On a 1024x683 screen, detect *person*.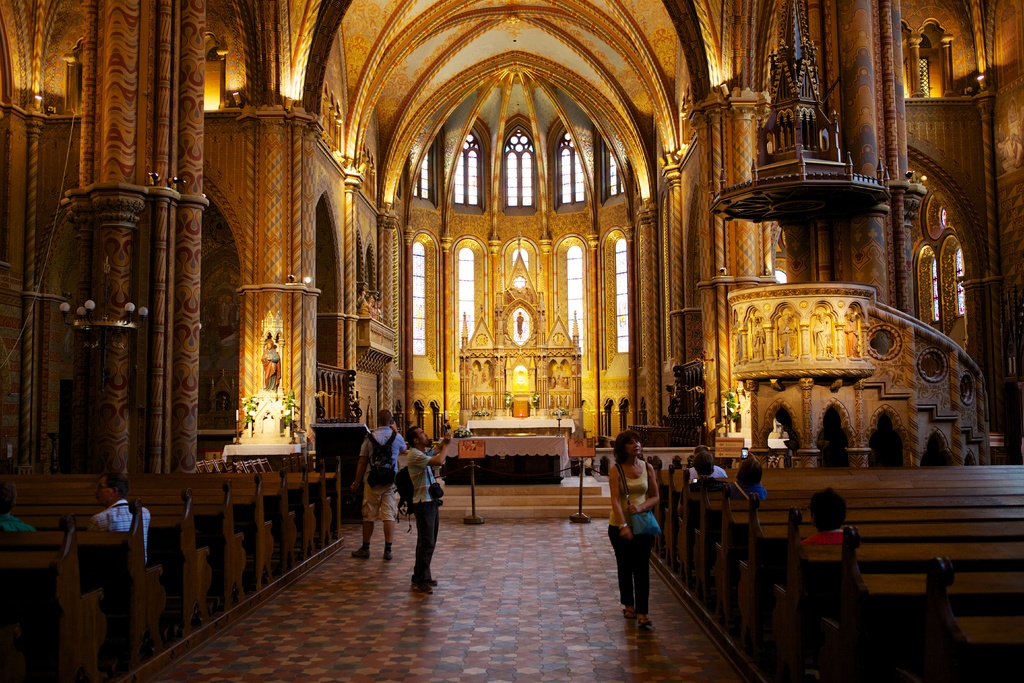
bbox=[348, 406, 408, 561].
